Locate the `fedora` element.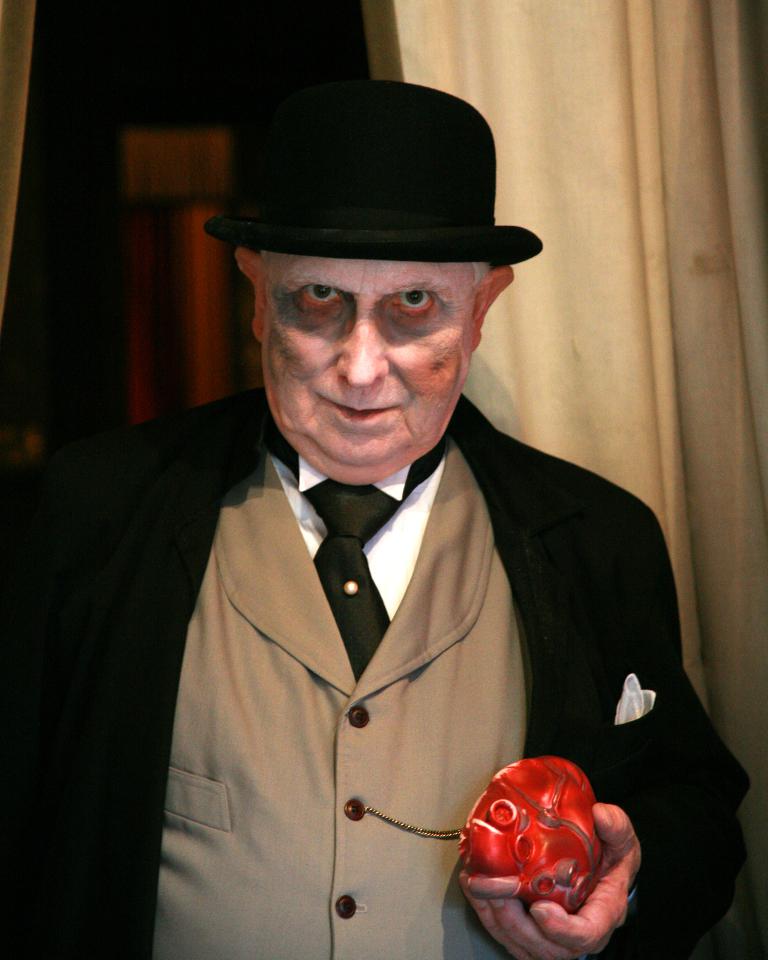
Element bbox: 202, 79, 543, 266.
